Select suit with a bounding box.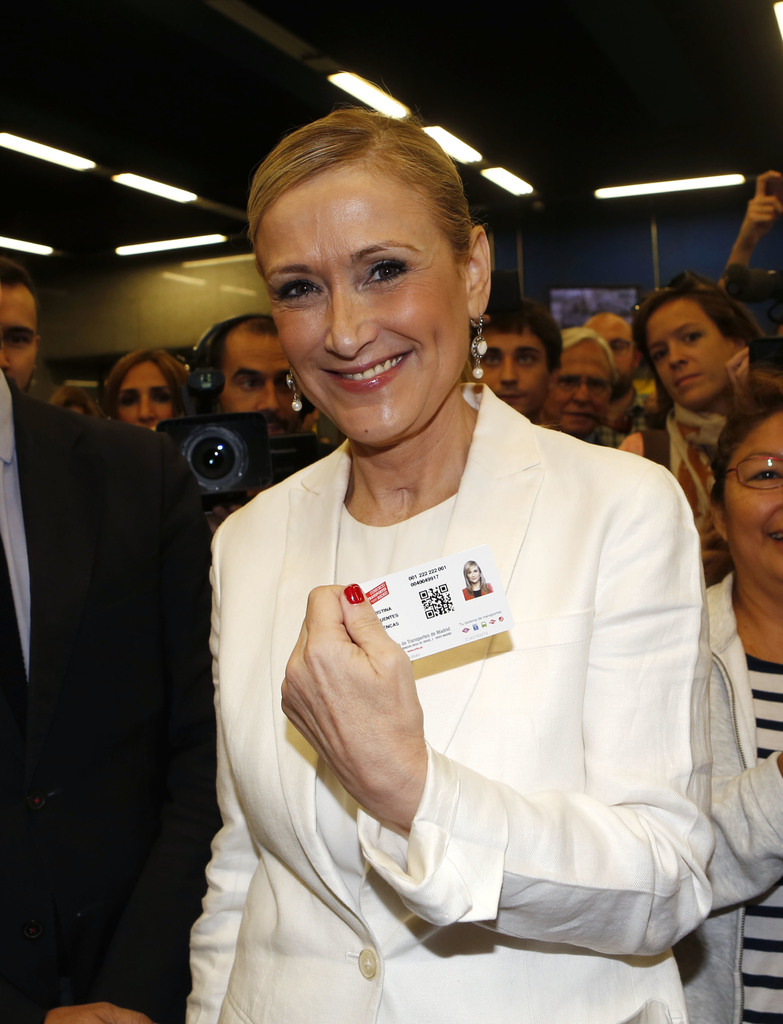
[x1=186, y1=383, x2=714, y2=1023].
